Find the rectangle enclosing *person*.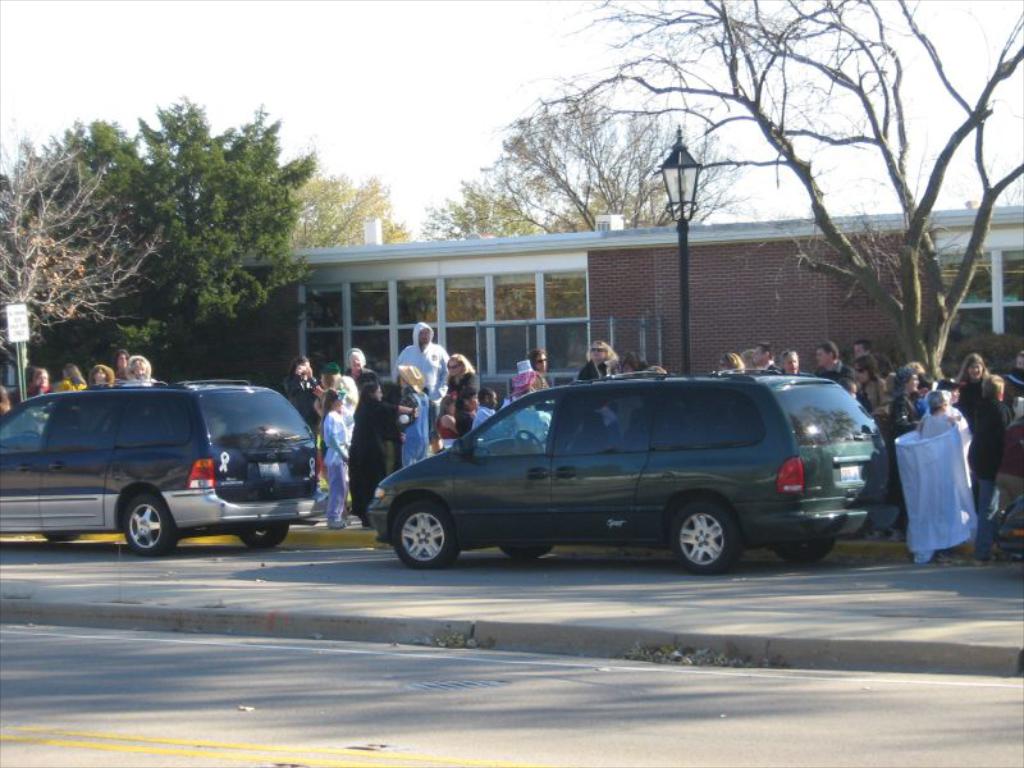
bbox(810, 340, 859, 392).
